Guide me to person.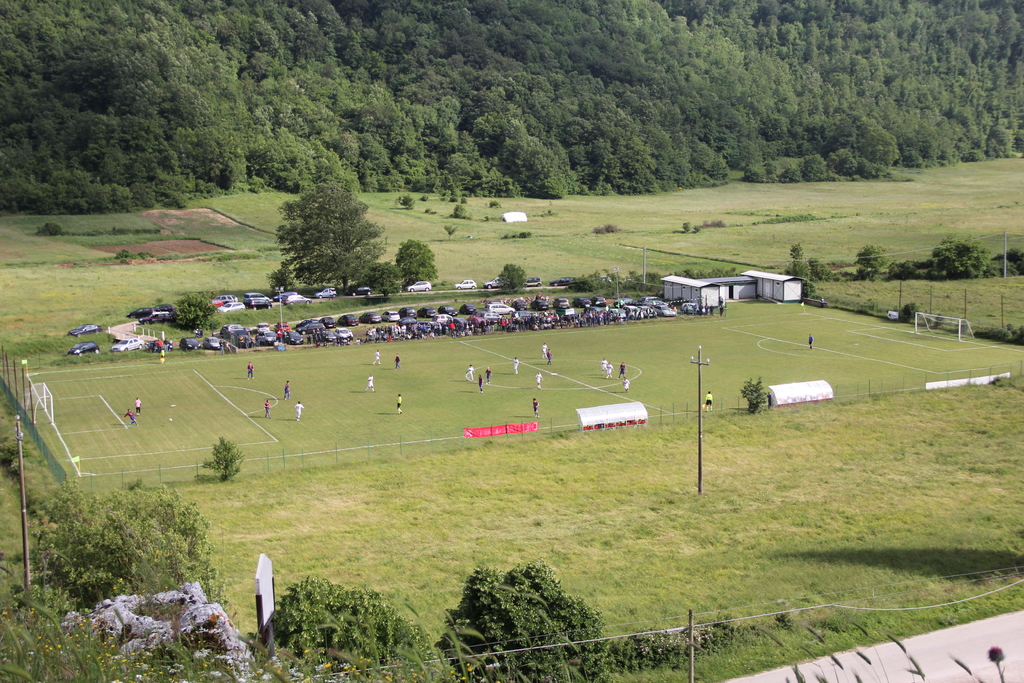
Guidance: <region>547, 350, 552, 363</region>.
